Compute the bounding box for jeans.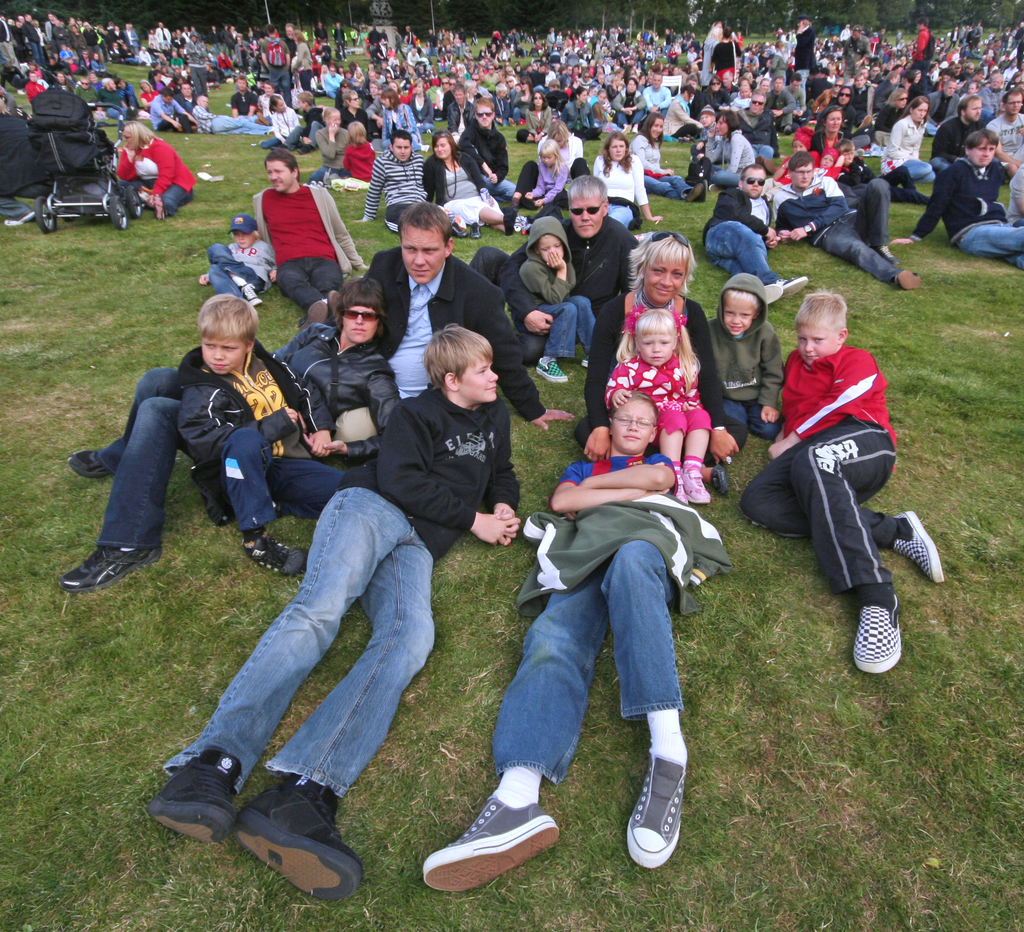
<box>726,399,781,433</box>.
